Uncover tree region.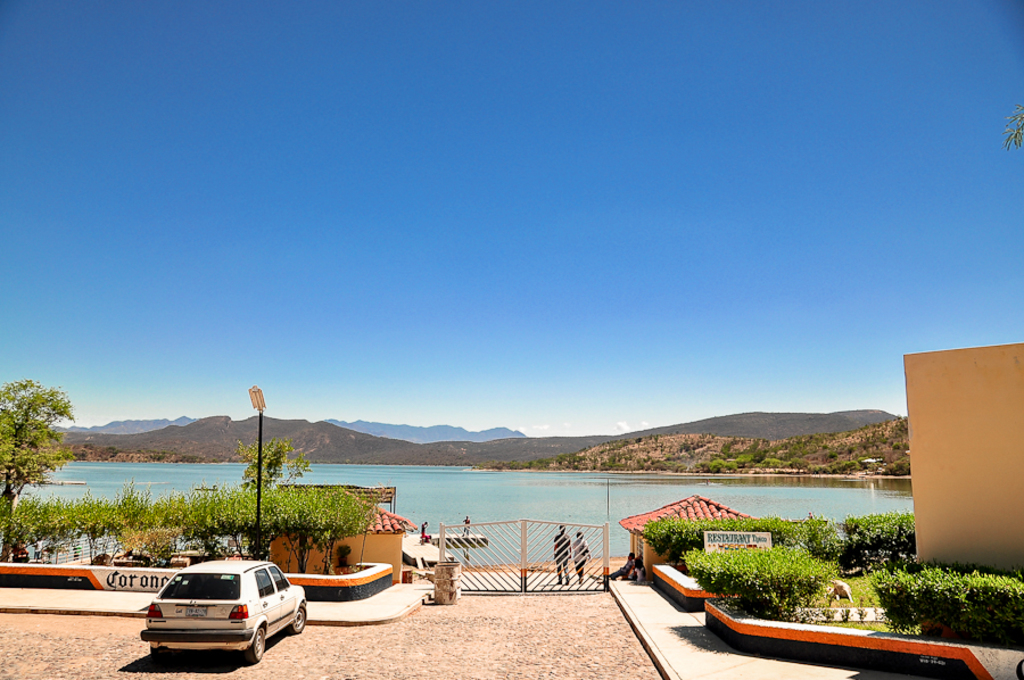
Uncovered: 633,437,641,449.
